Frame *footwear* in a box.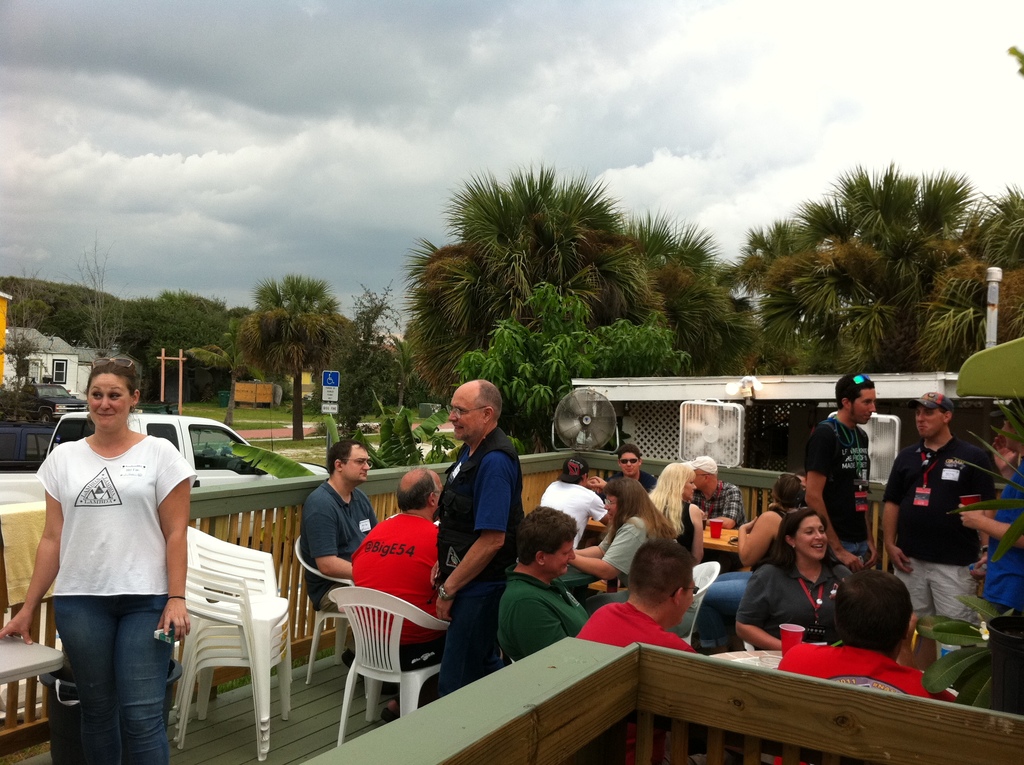
x1=381 y1=702 x2=401 y2=724.
